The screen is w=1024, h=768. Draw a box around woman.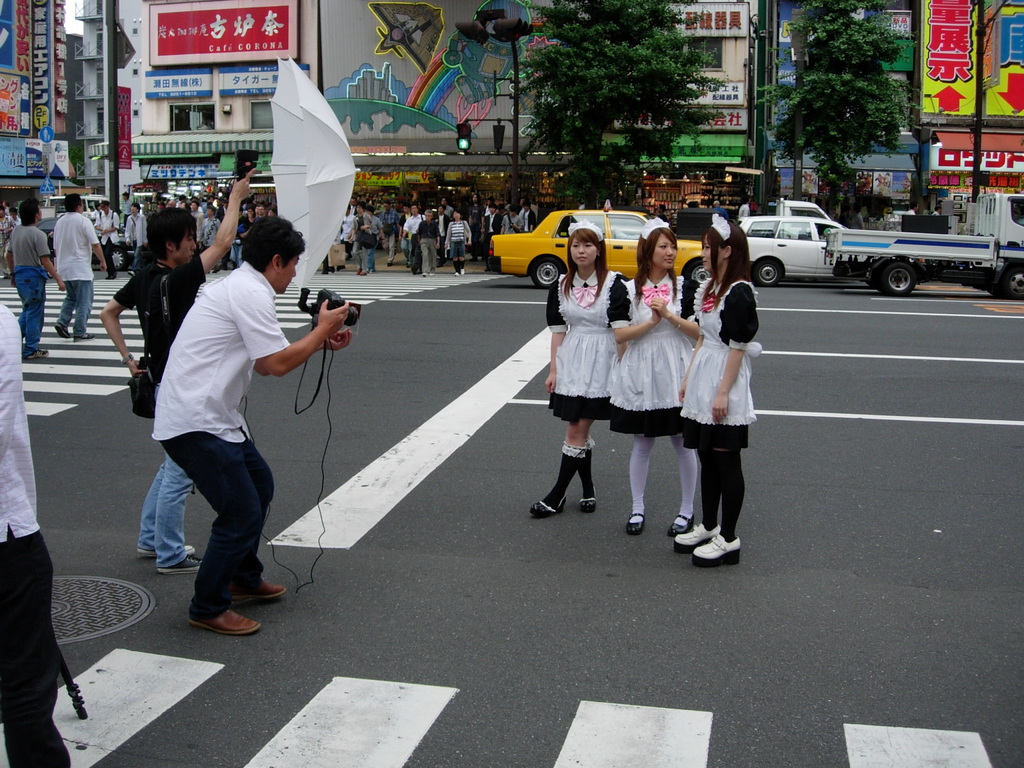
pyautogui.locateOnScreen(668, 209, 767, 576).
